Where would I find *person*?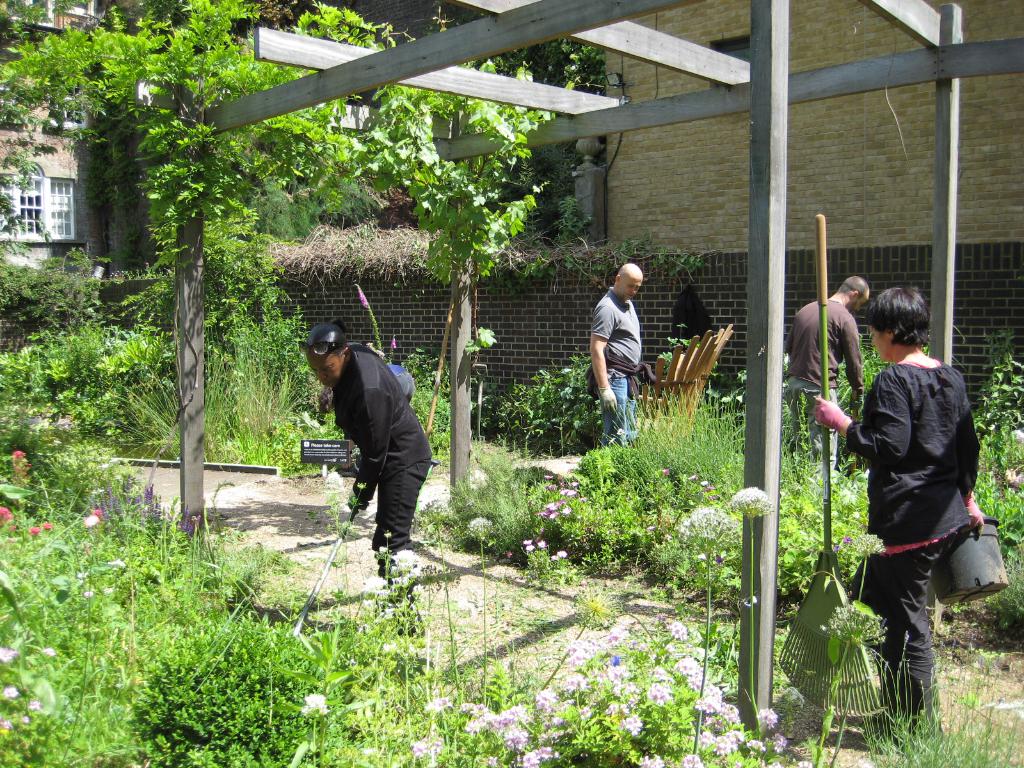
At crop(812, 288, 993, 737).
